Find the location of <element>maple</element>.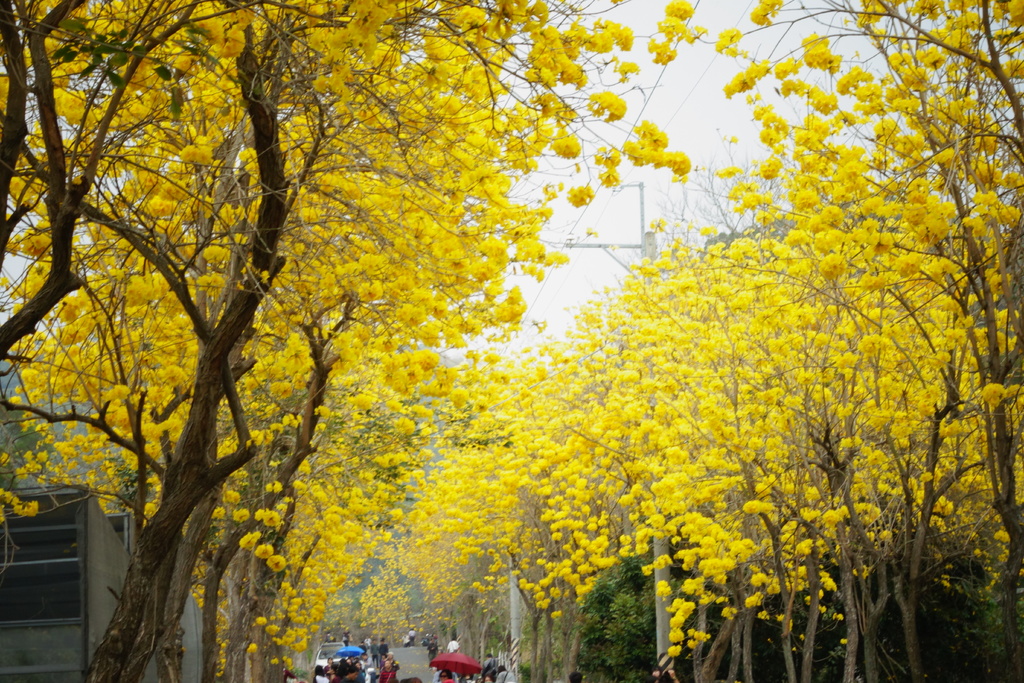
Location: {"left": 76, "top": 0, "right": 691, "bottom": 682}.
